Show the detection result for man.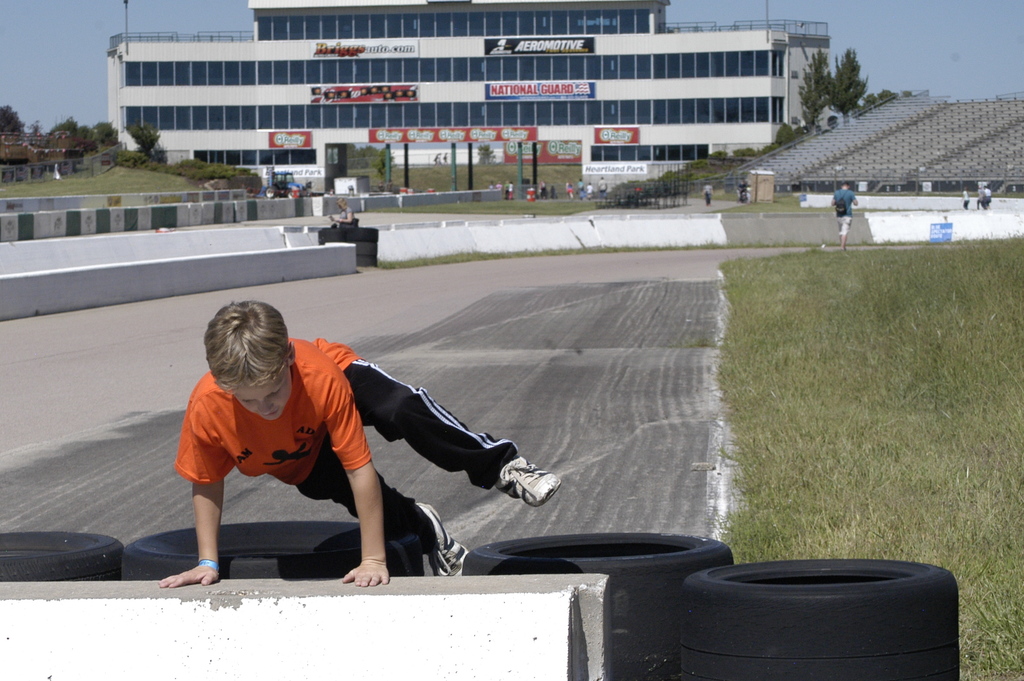
BBox(830, 175, 864, 251).
